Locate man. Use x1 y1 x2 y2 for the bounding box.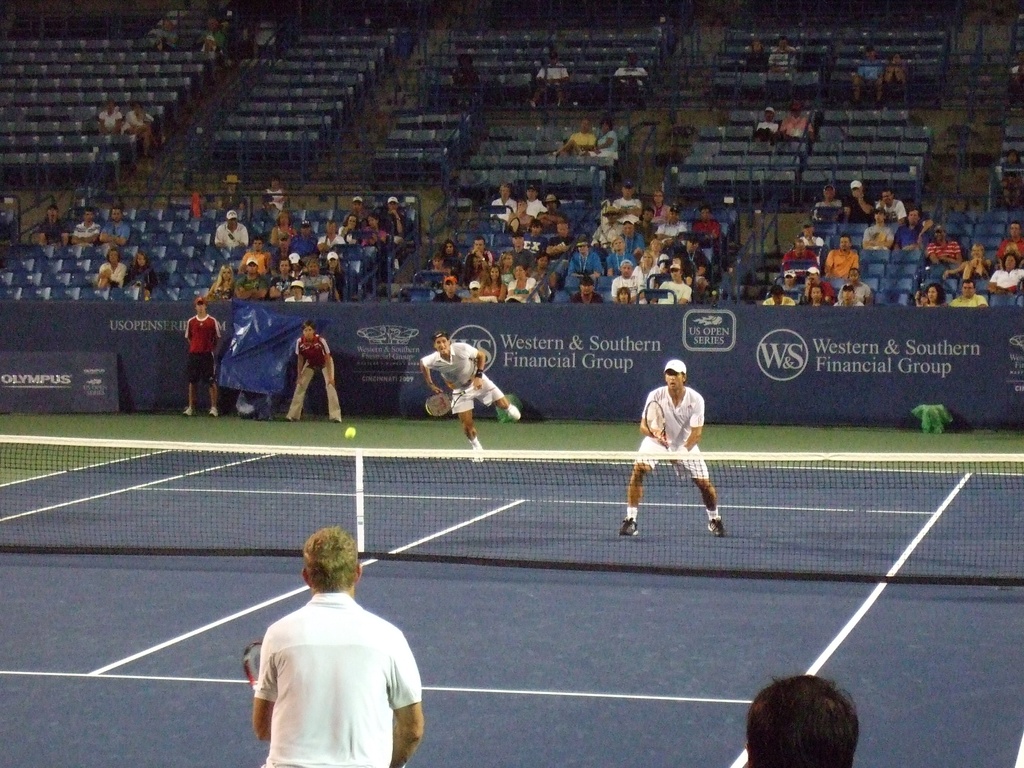
762 286 794 307.
